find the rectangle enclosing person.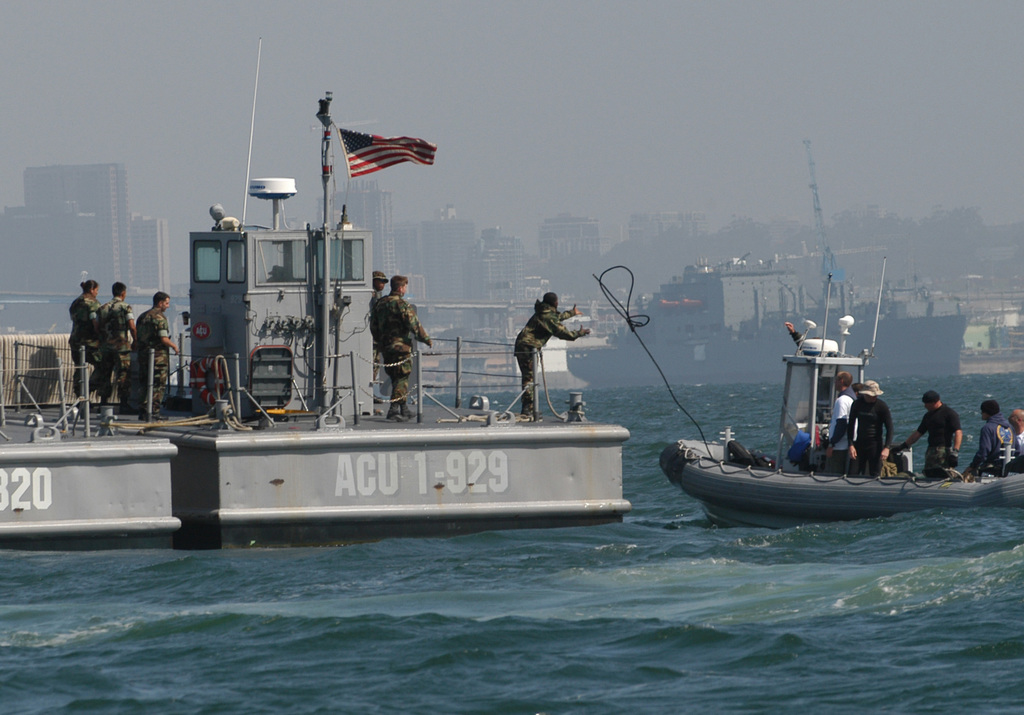
bbox(128, 292, 184, 403).
